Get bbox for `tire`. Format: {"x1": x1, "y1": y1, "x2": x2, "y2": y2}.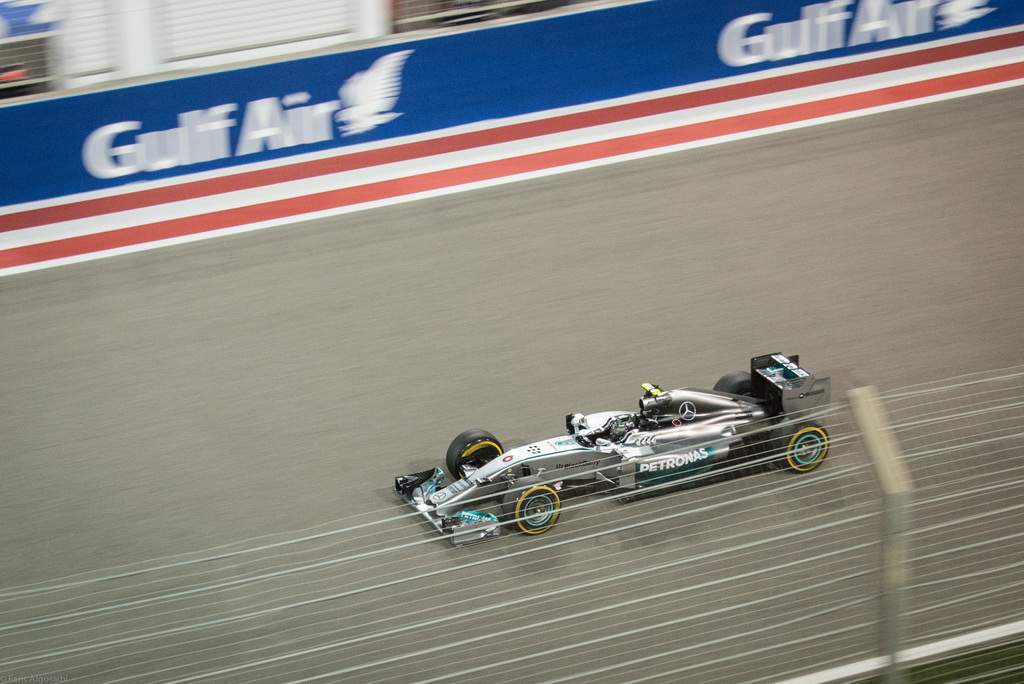
{"x1": 447, "y1": 430, "x2": 502, "y2": 477}.
